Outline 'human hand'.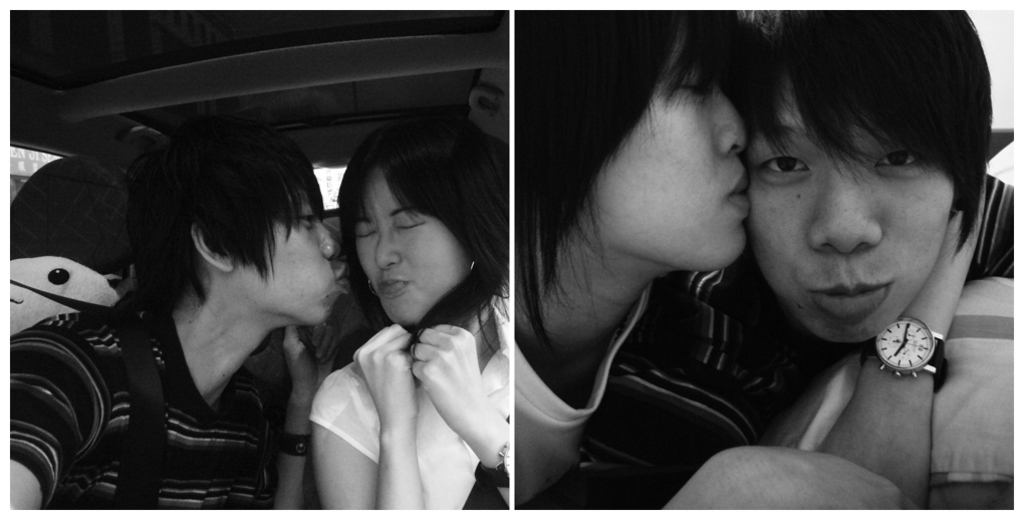
Outline: [x1=280, y1=316, x2=343, y2=387].
